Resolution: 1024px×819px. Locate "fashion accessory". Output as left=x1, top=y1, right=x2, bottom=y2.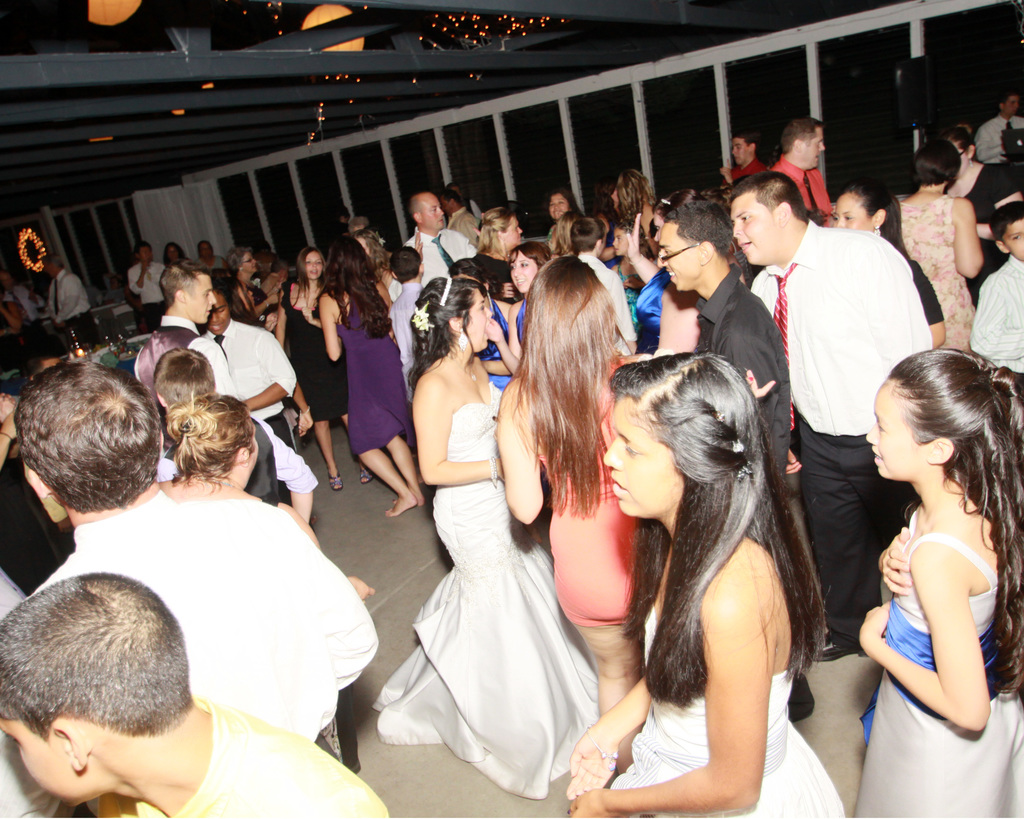
left=627, top=252, right=643, bottom=267.
